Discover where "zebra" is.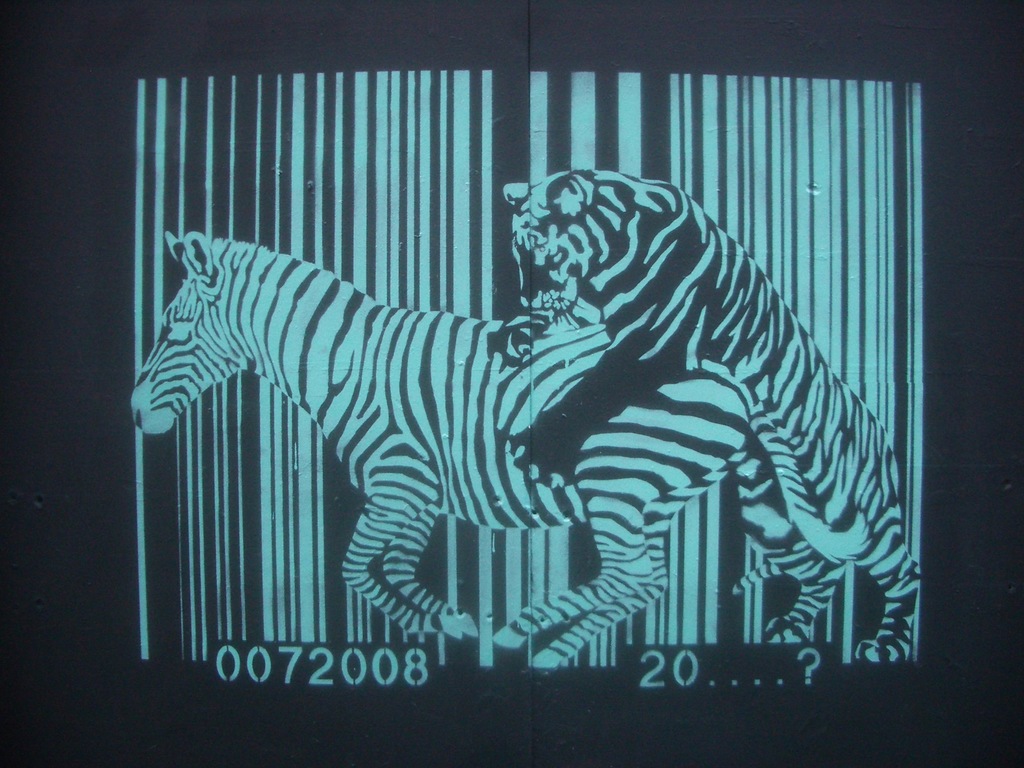
Discovered at (x1=129, y1=228, x2=874, y2=671).
